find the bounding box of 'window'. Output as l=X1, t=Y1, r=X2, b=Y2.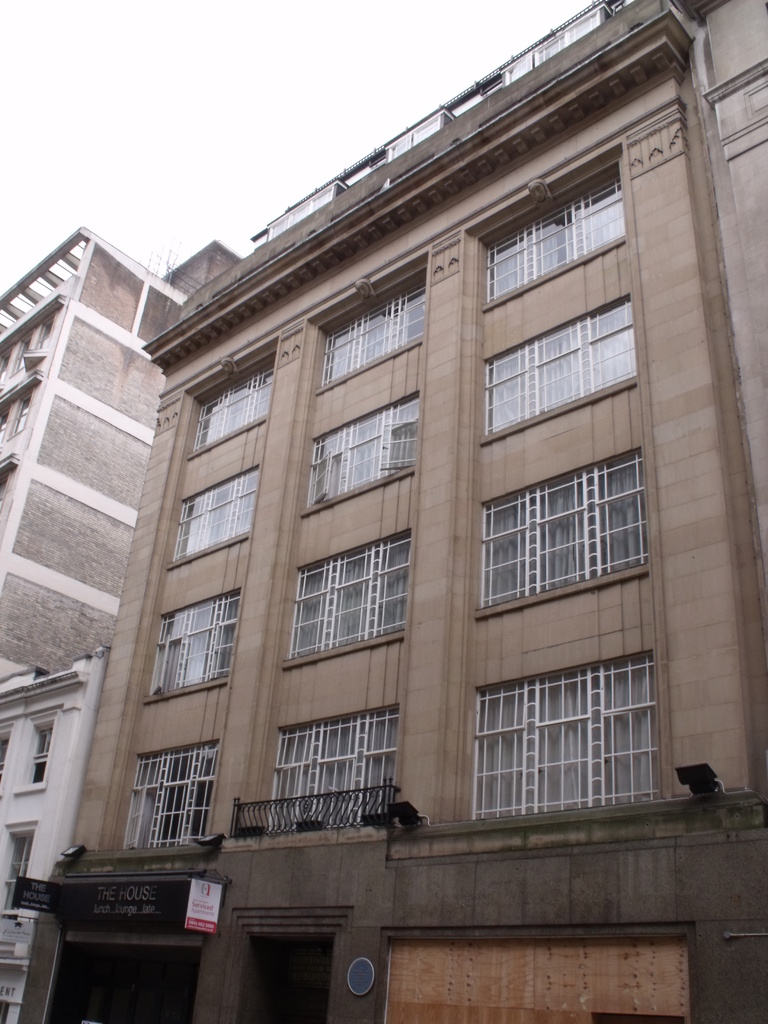
l=478, t=285, r=639, b=442.
